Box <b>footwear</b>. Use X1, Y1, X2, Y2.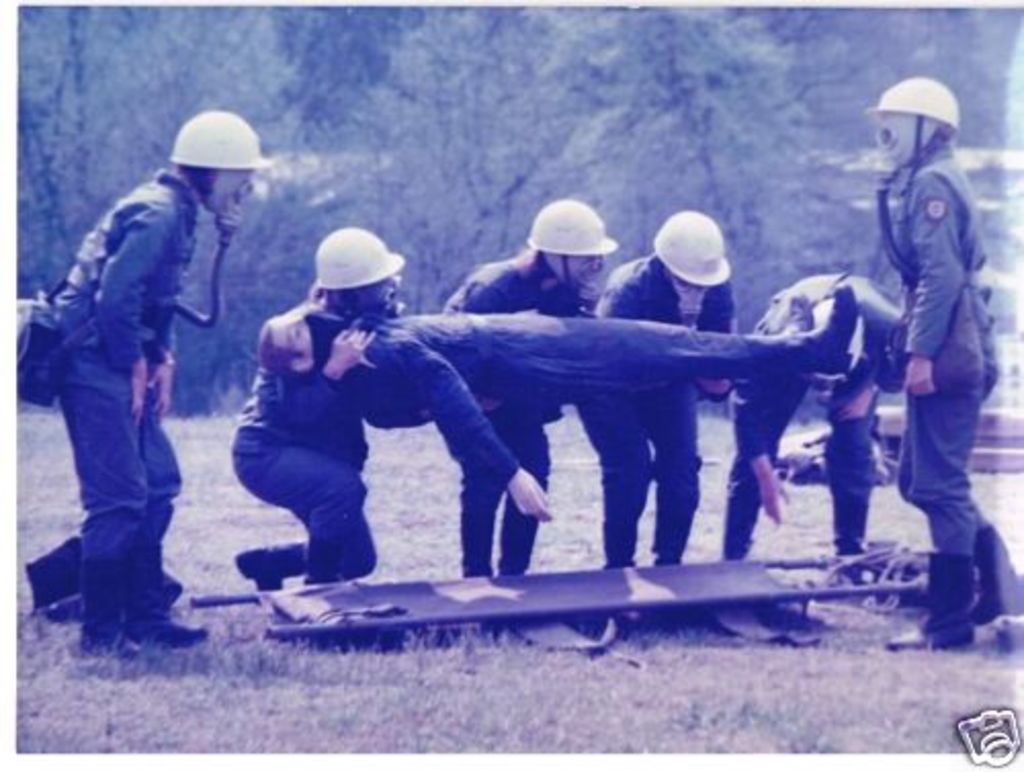
973, 520, 1022, 625.
